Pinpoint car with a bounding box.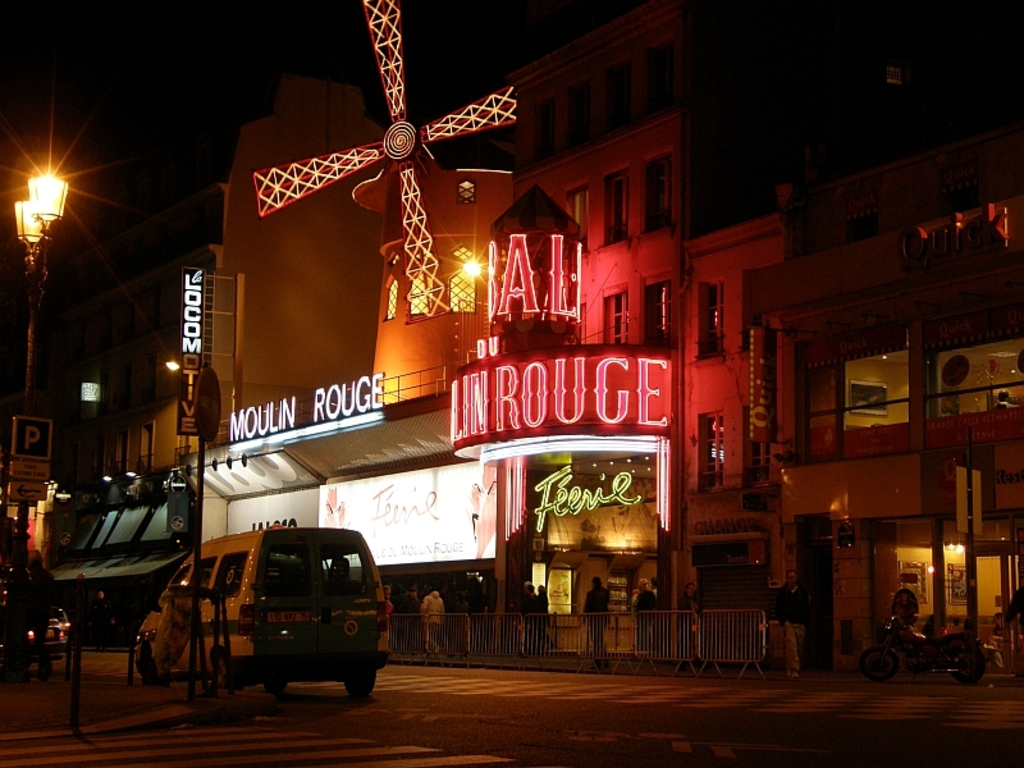
<box>132,512,397,699</box>.
